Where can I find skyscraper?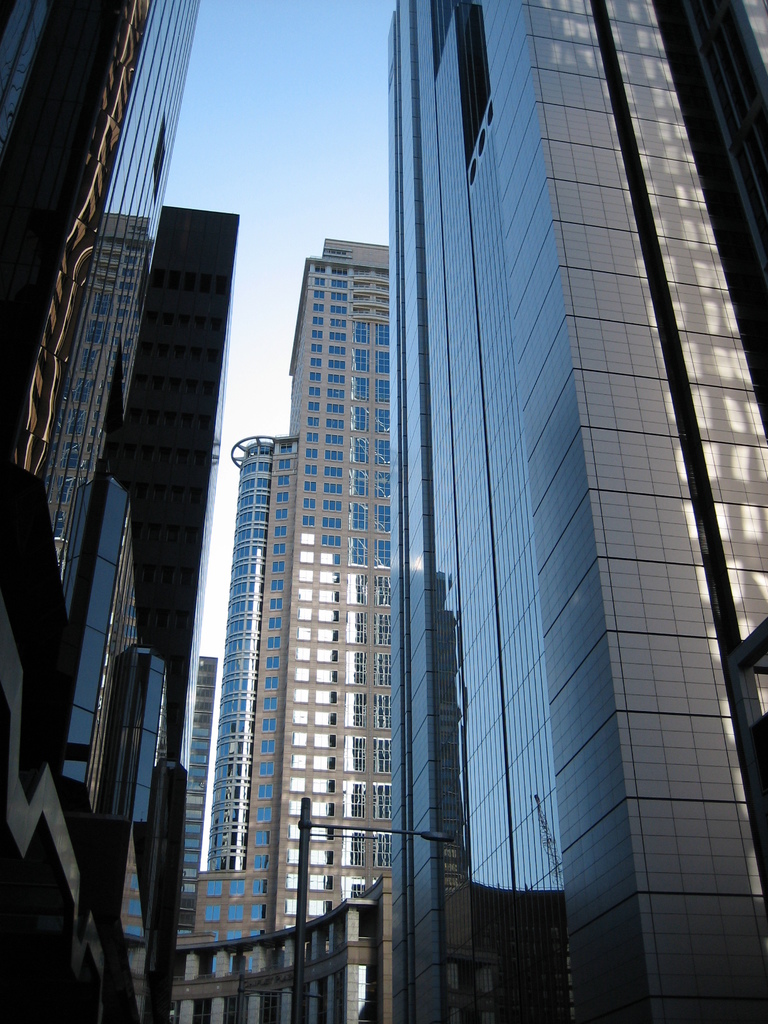
You can find it at 10, 0, 239, 1005.
